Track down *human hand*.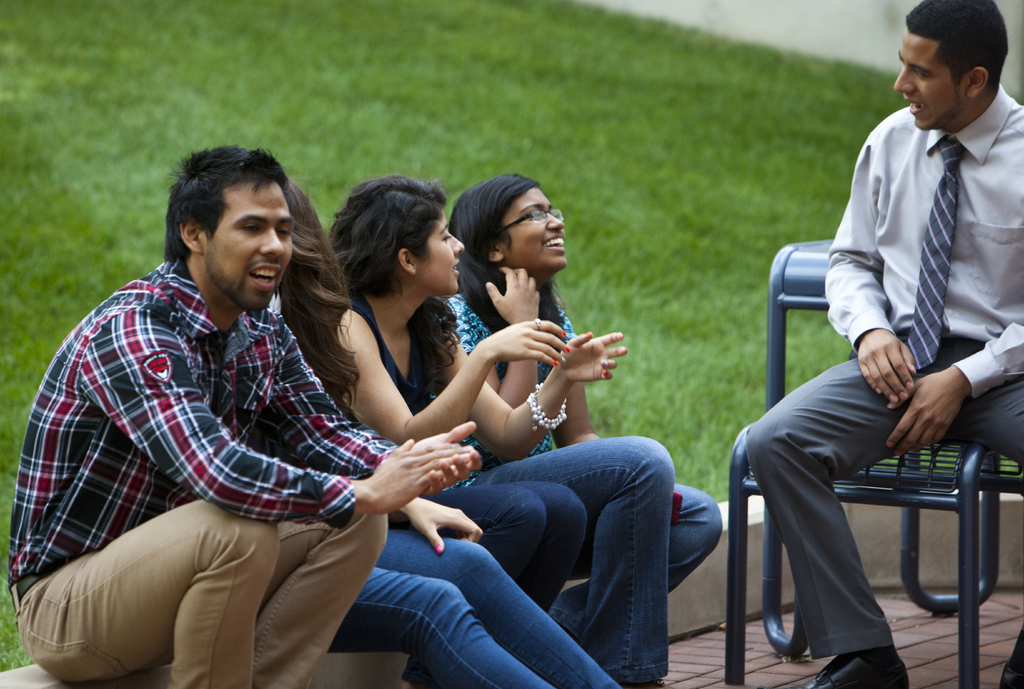
Tracked to BBox(484, 263, 543, 329).
